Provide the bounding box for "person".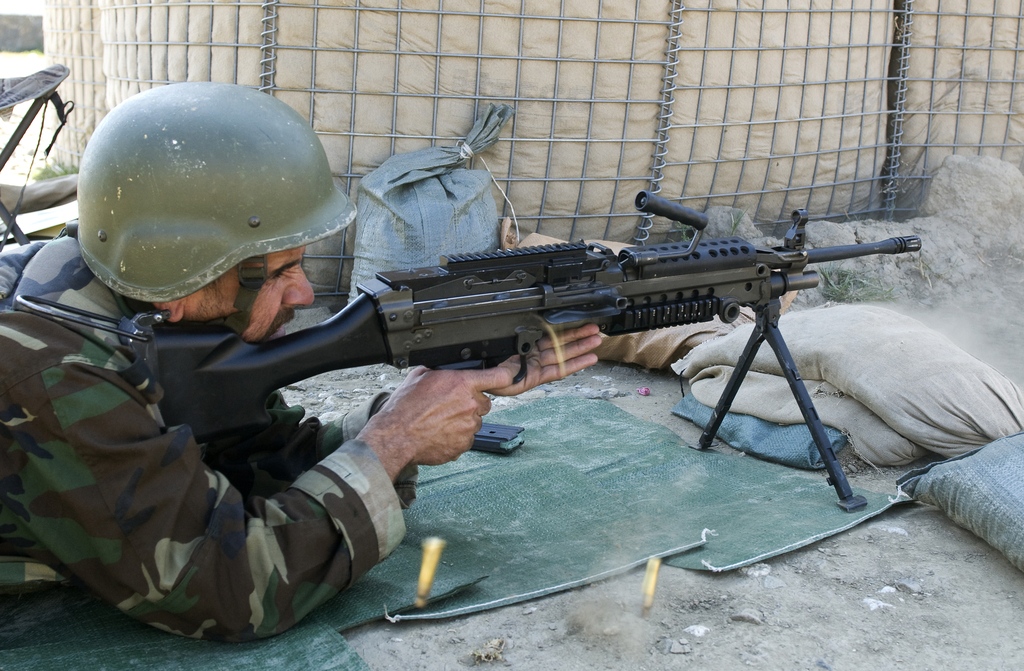
locate(7, 77, 601, 659).
